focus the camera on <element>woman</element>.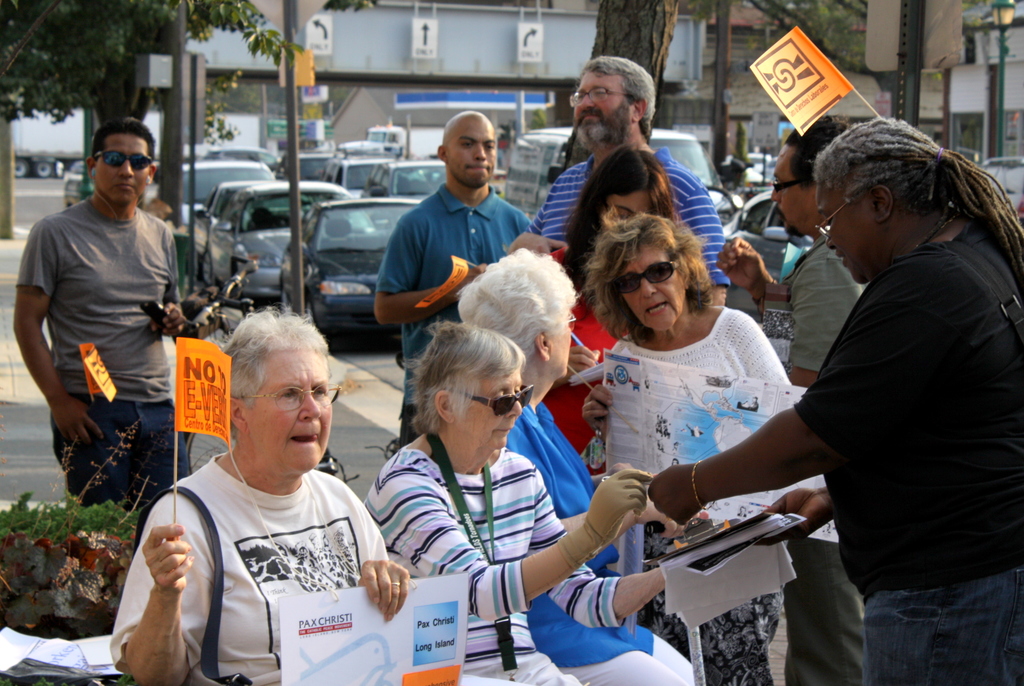
Focus region: bbox(97, 307, 414, 685).
